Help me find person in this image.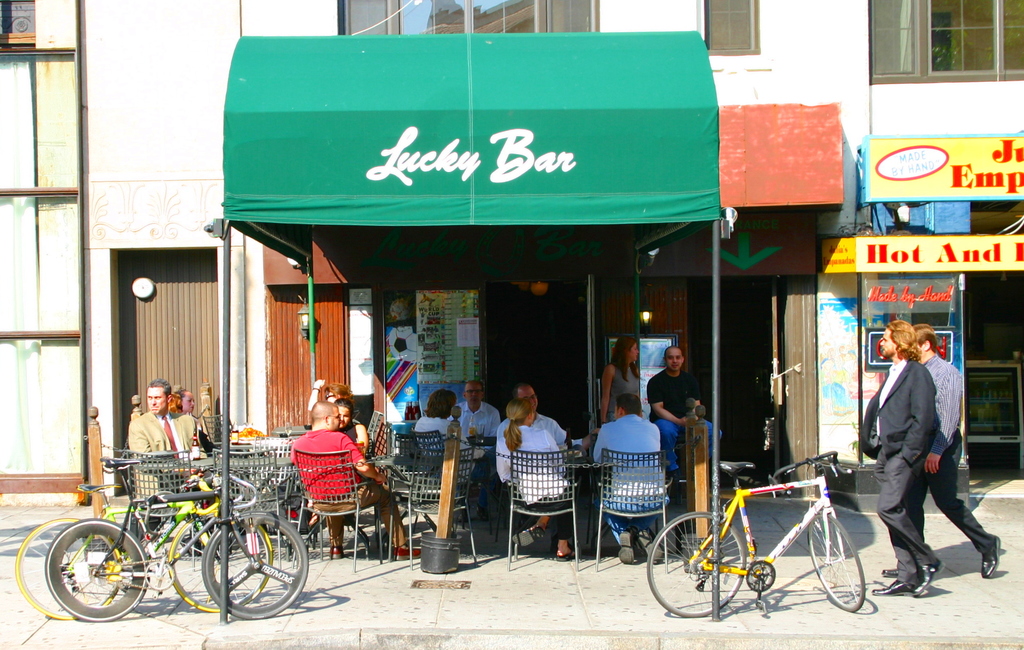
Found it: <region>594, 393, 670, 569</region>.
